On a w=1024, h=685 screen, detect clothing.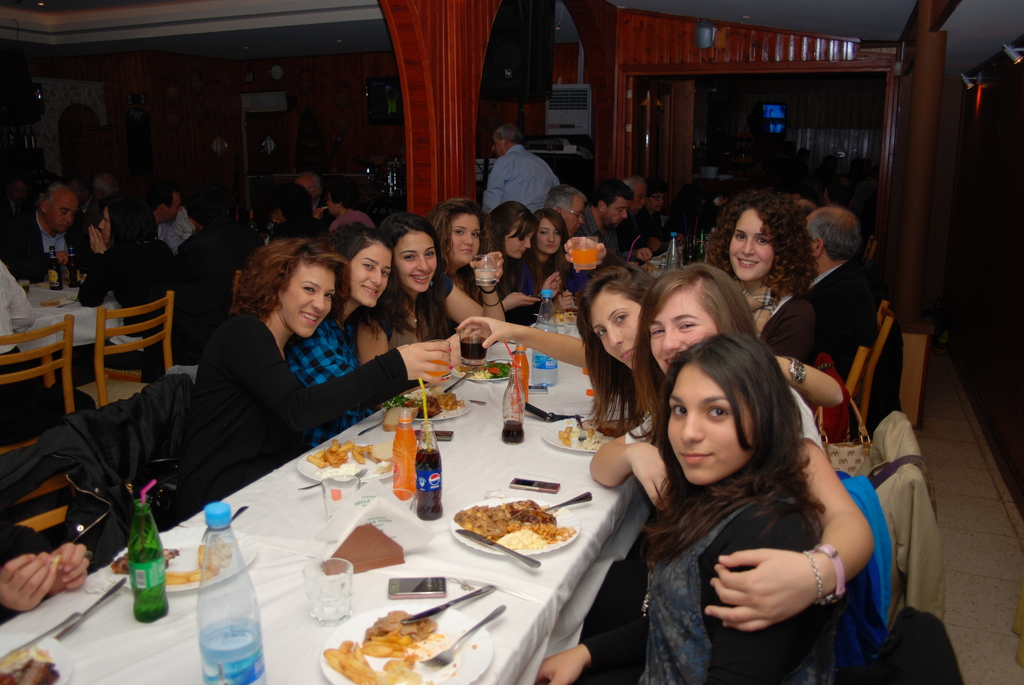
(0,523,59,567).
